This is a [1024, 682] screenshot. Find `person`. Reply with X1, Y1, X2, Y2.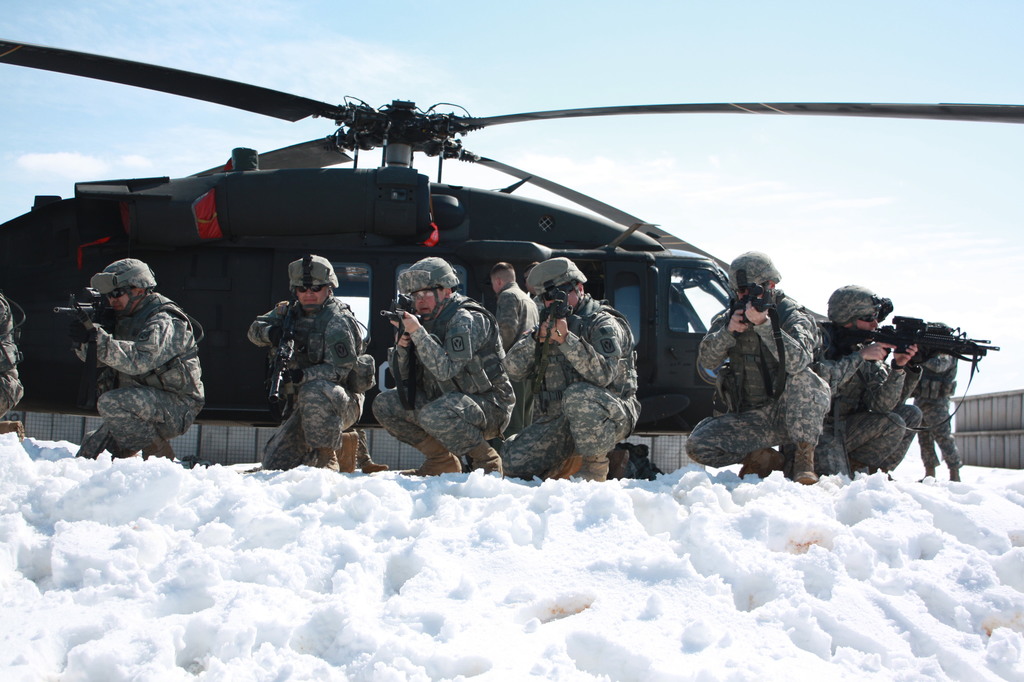
247, 252, 377, 467.
